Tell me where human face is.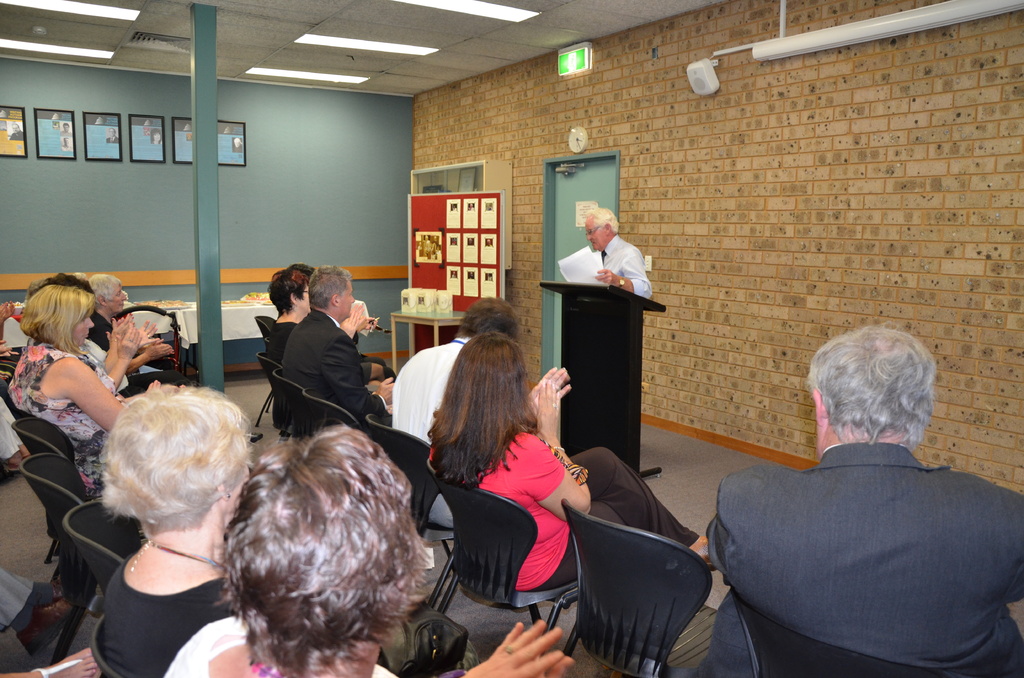
human face is at <box>107,284,129,312</box>.
